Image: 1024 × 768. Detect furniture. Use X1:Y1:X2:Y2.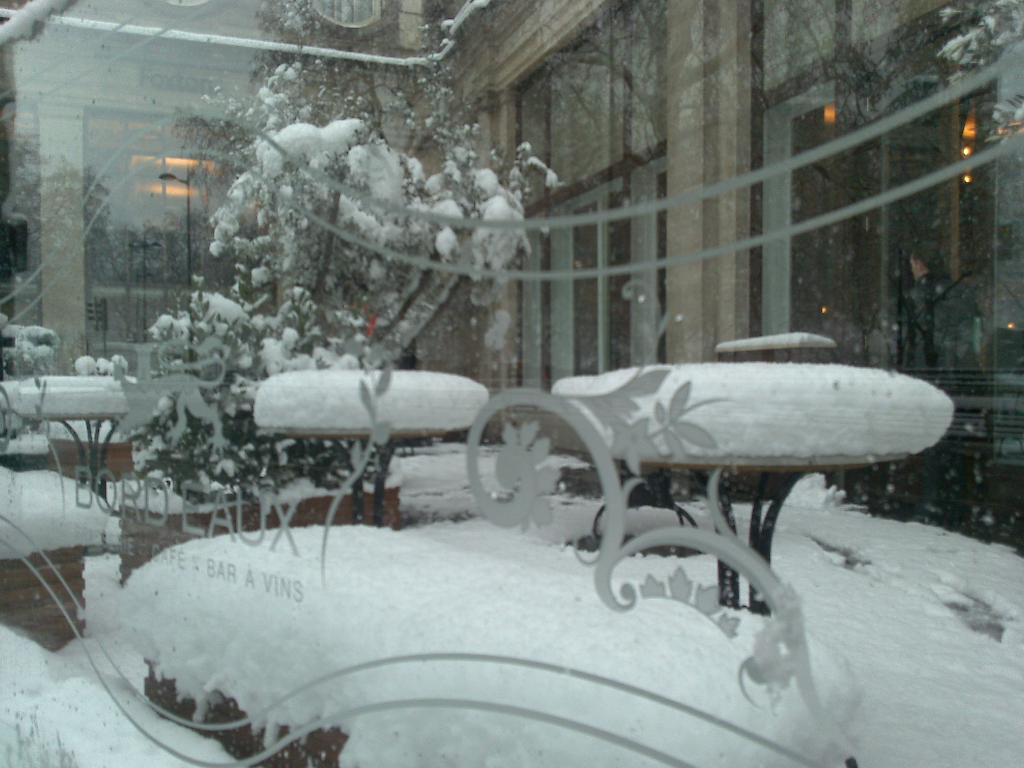
546:363:959:617.
